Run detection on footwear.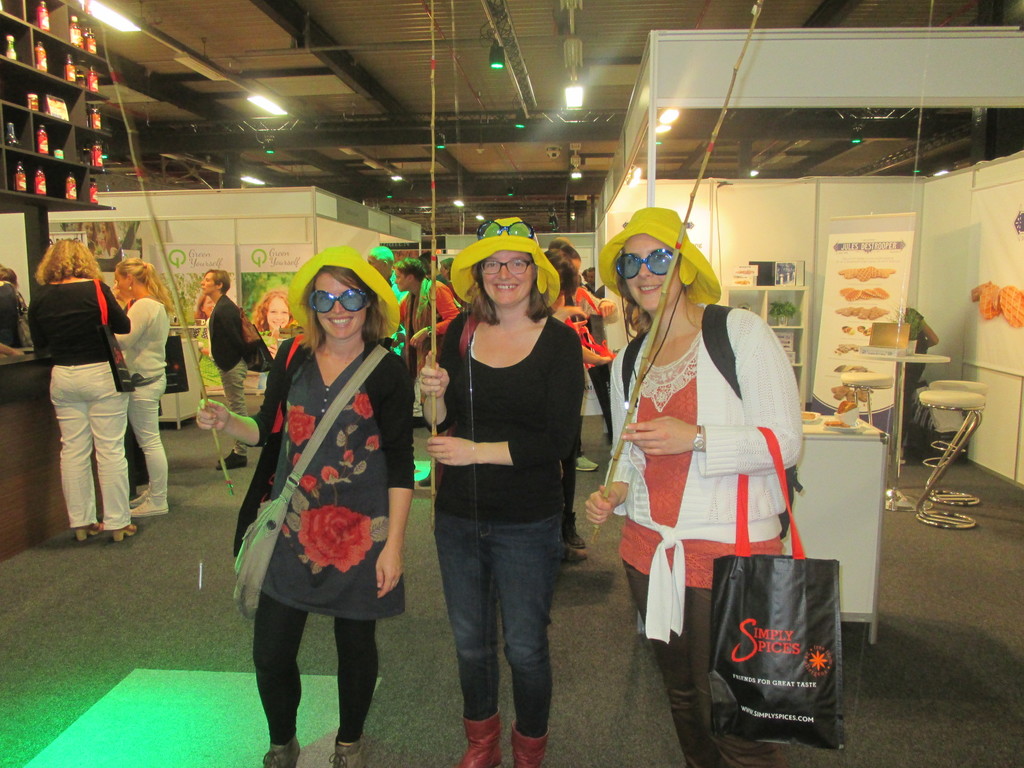
Result: [x1=211, y1=449, x2=249, y2=468].
